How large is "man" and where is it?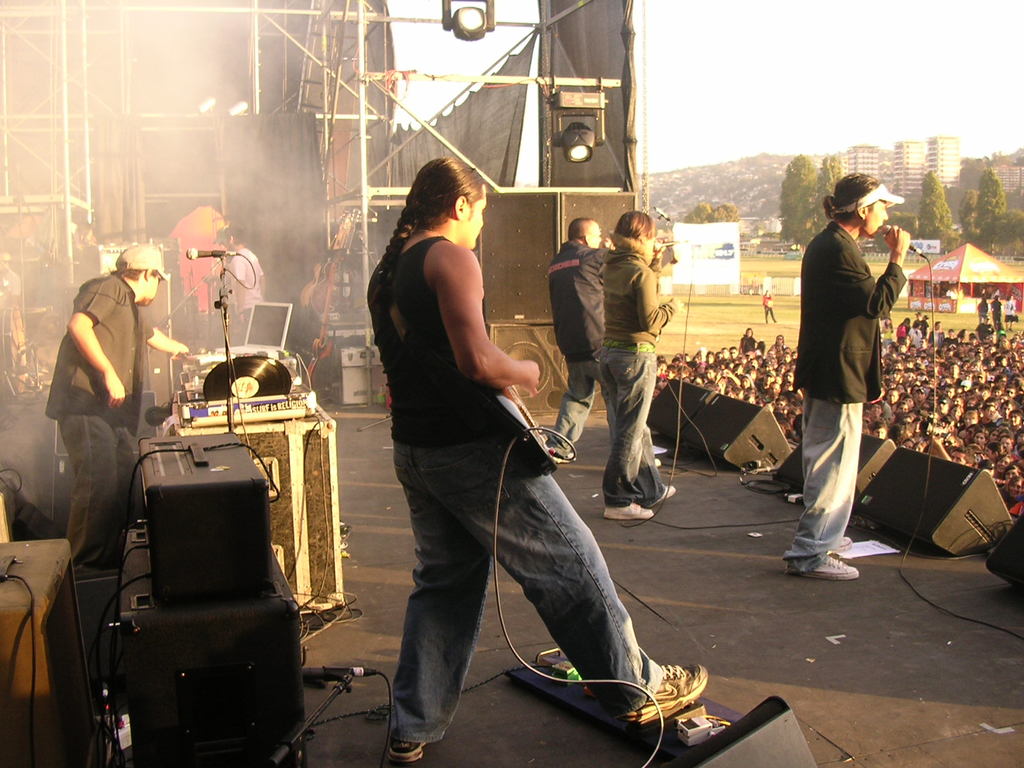
Bounding box: box(544, 219, 619, 460).
